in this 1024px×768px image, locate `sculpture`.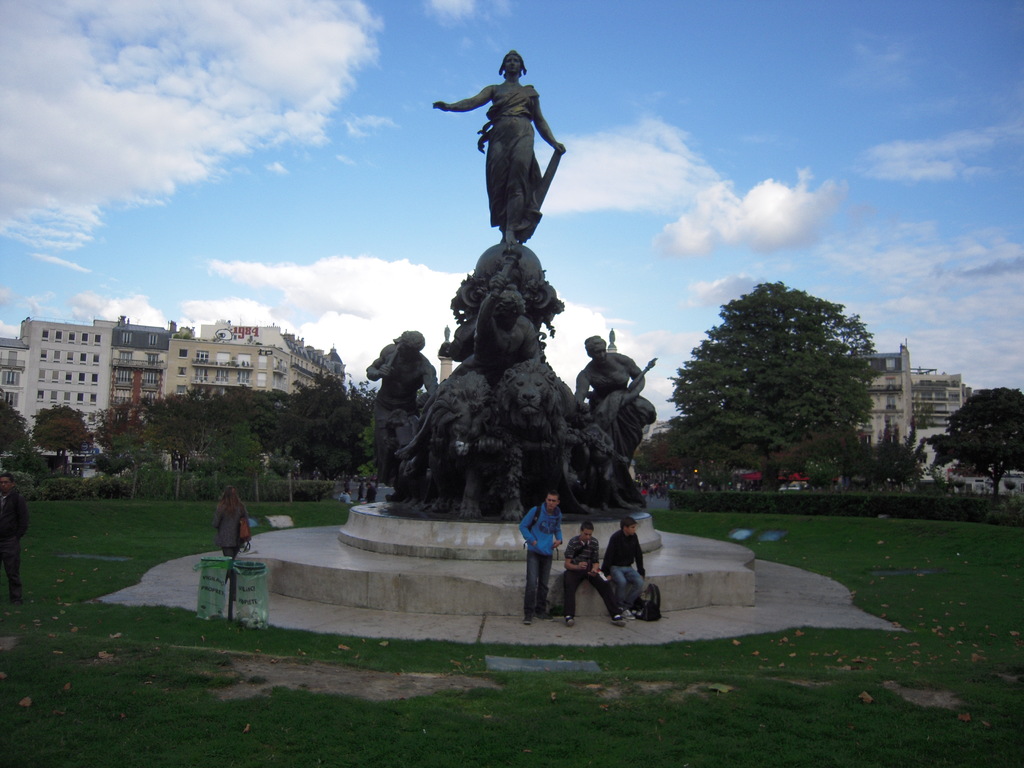
Bounding box: 409/373/523/522.
